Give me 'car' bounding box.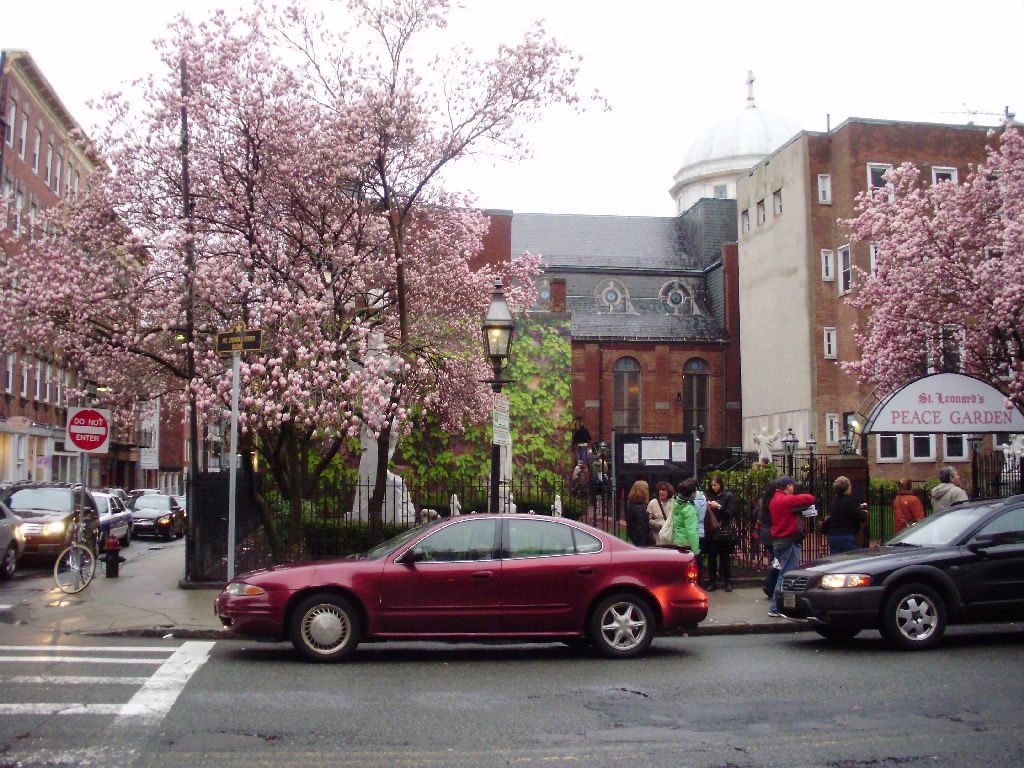
bbox=(773, 494, 1023, 653).
